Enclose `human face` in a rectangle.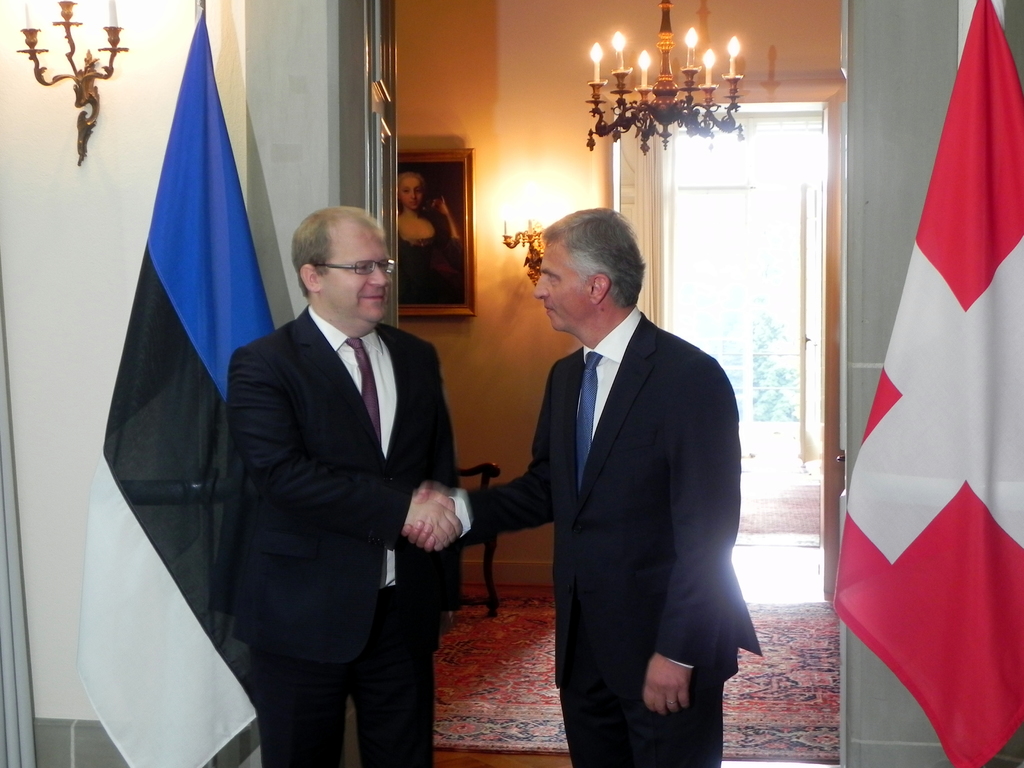
detection(403, 179, 419, 212).
